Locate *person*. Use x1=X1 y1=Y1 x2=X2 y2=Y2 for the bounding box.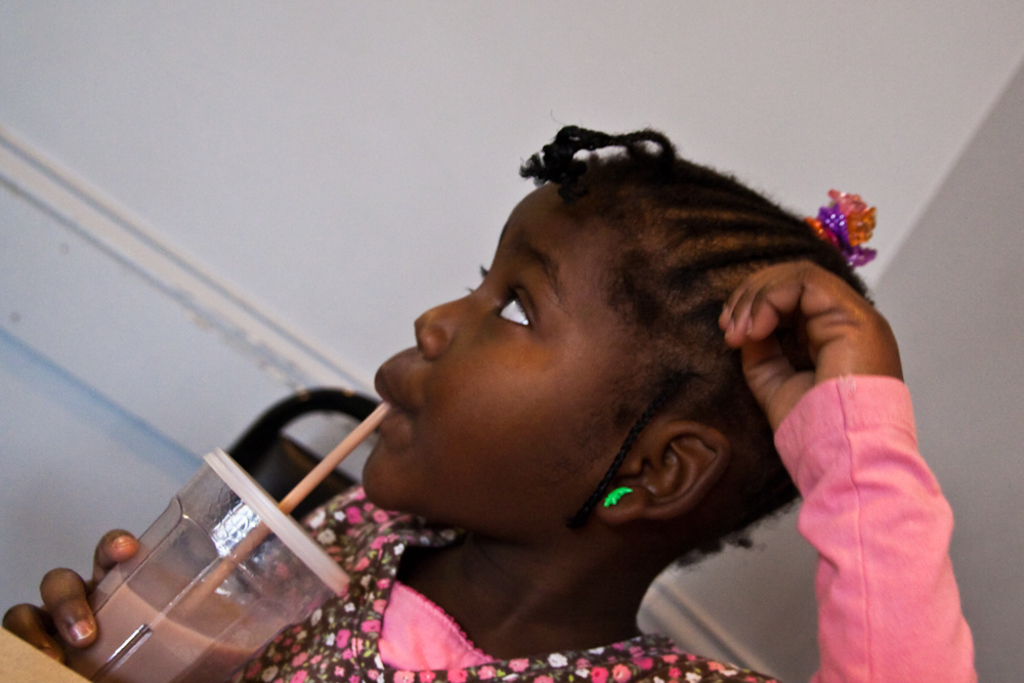
x1=2 y1=121 x2=974 y2=682.
